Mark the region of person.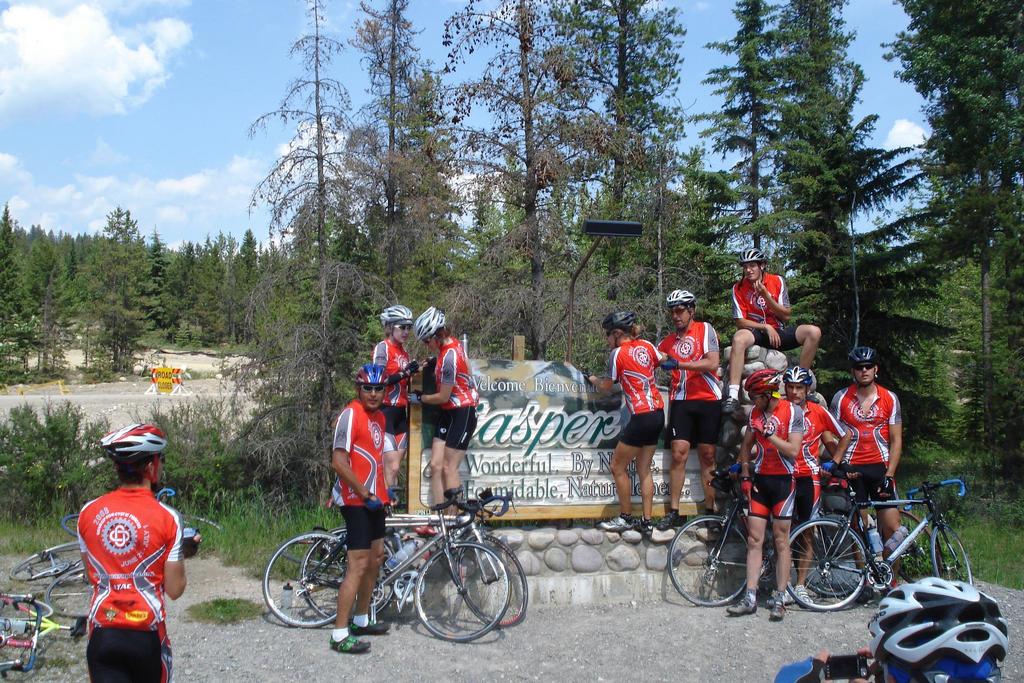
Region: bbox=(367, 304, 431, 513).
